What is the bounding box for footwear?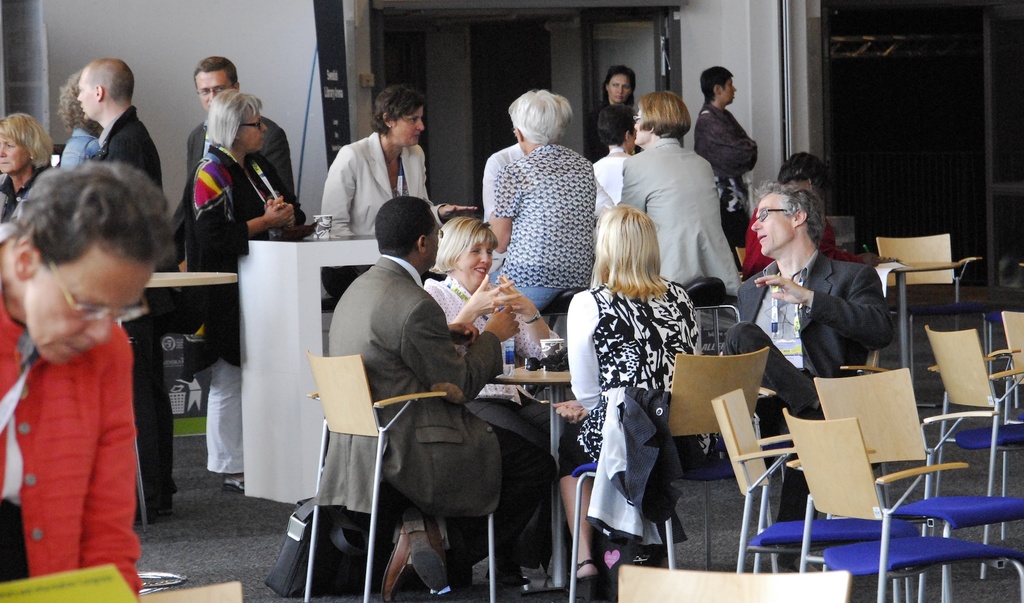
779:551:815:574.
